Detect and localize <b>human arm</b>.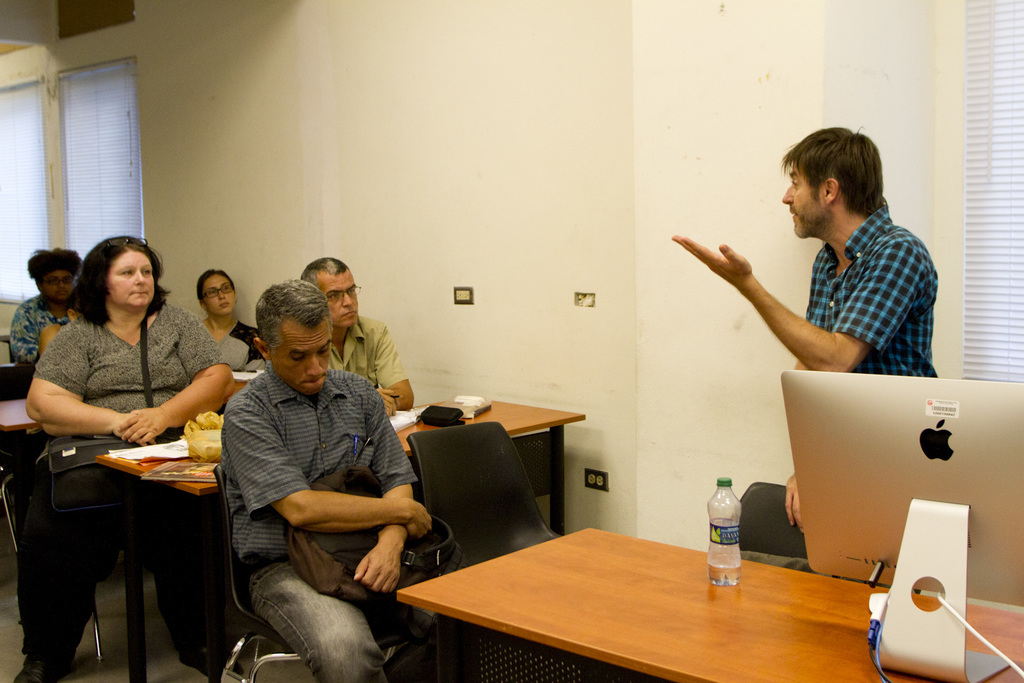
Localized at {"x1": 20, "y1": 325, "x2": 157, "y2": 446}.
